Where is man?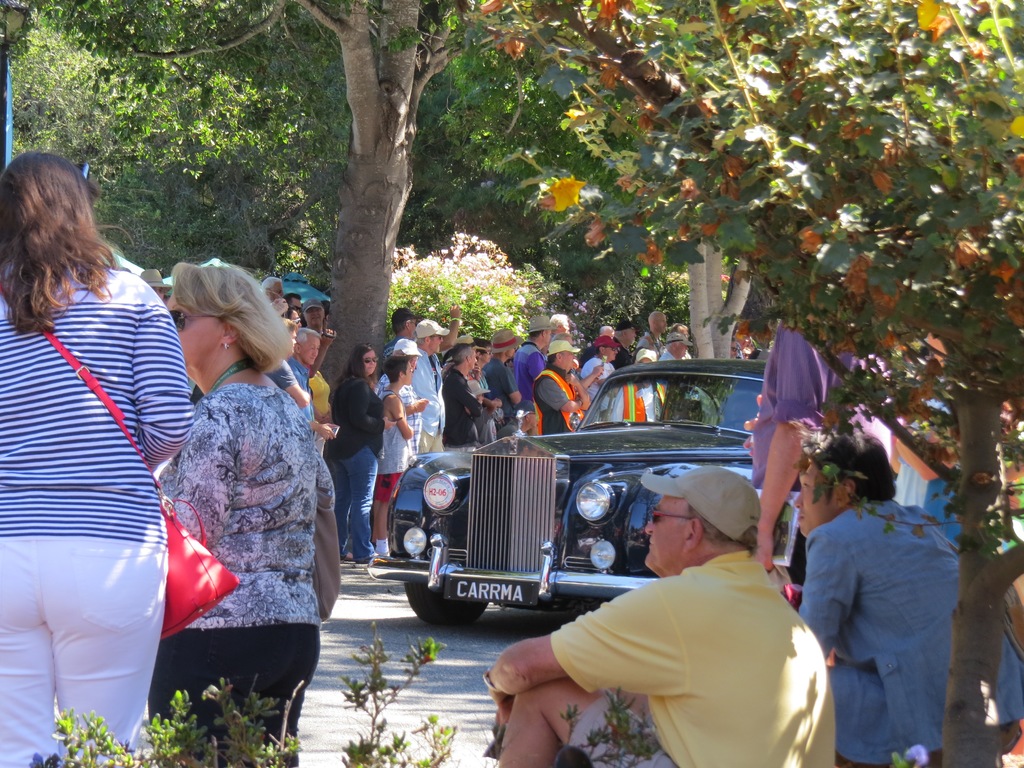
BBox(657, 329, 692, 361).
